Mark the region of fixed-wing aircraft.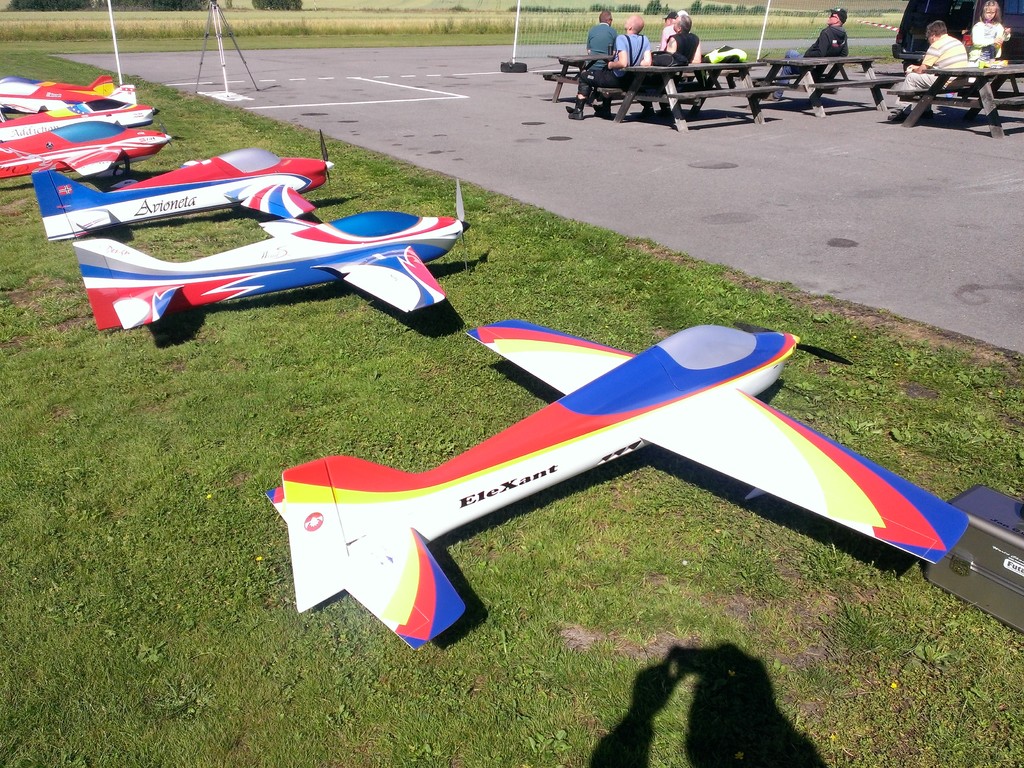
Region: (0, 82, 162, 125).
